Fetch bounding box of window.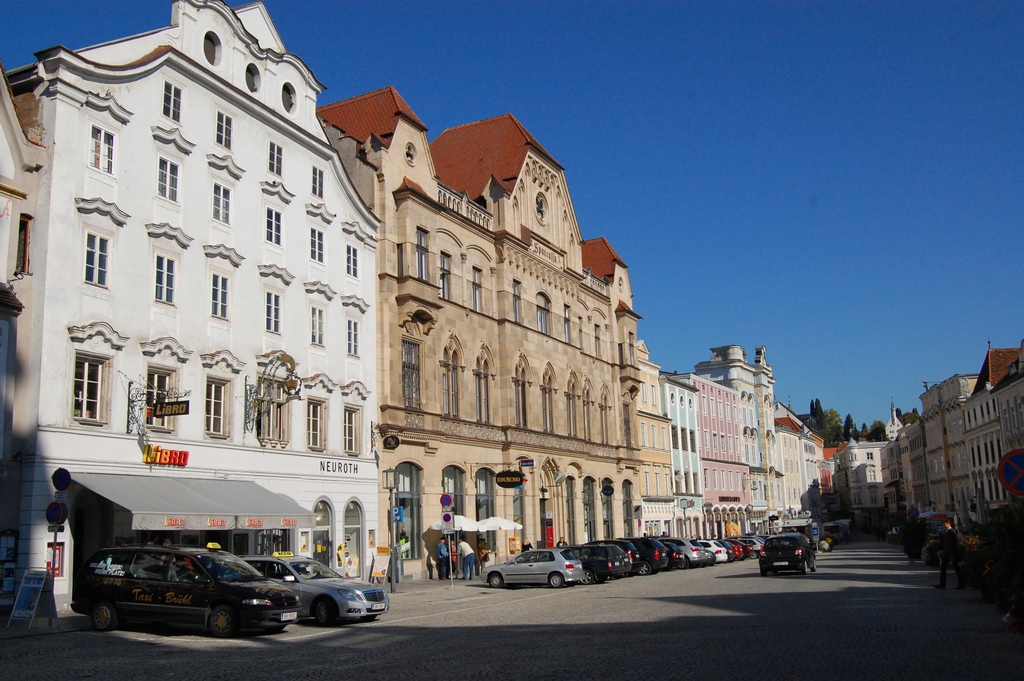
Bbox: 252, 384, 288, 441.
